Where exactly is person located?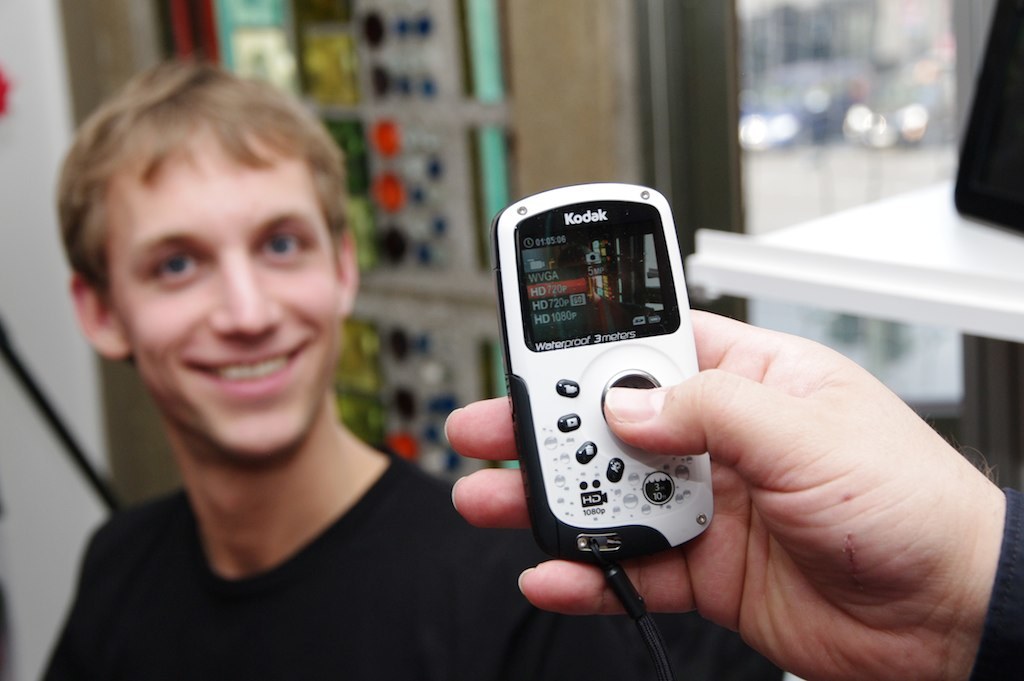
Its bounding box is BBox(24, 59, 611, 680).
